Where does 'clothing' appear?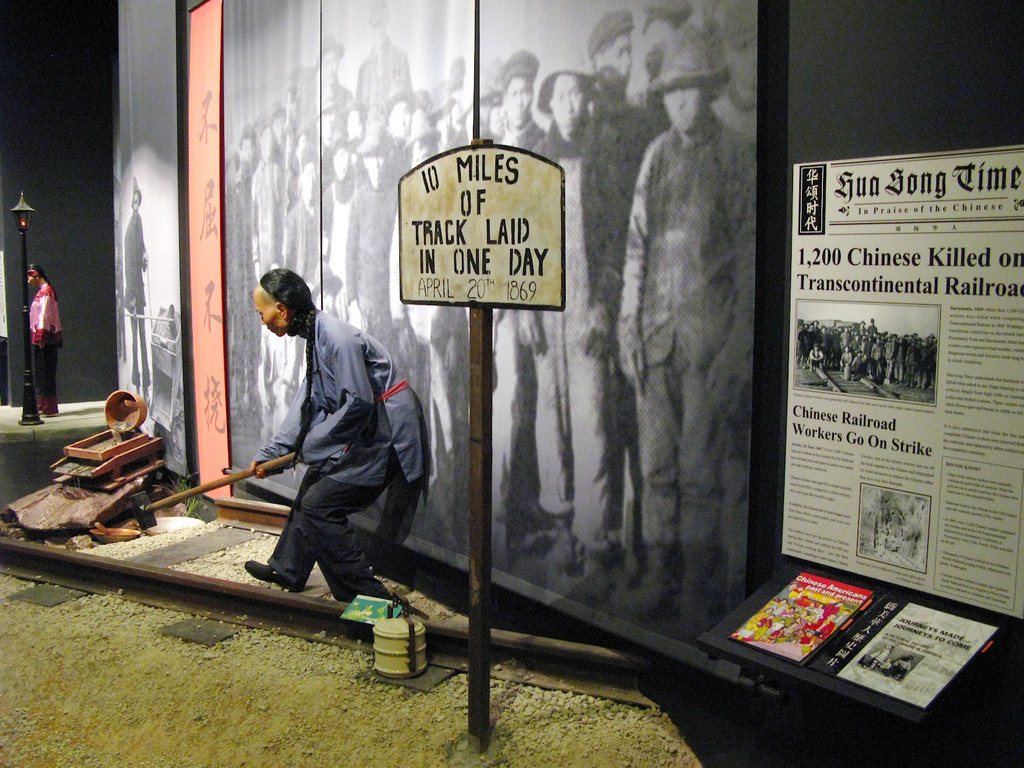
Appears at {"left": 122, "top": 212, "right": 146, "bottom": 385}.
